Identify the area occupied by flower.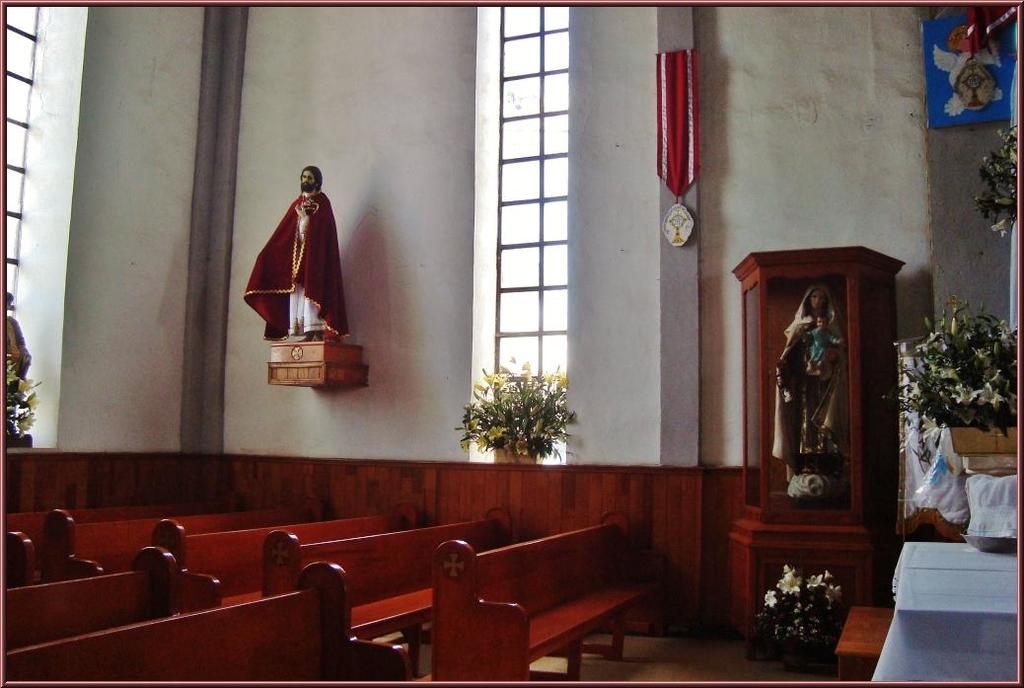
Area: {"x1": 759, "y1": 590, "x2": 781, "y2": 611}.
